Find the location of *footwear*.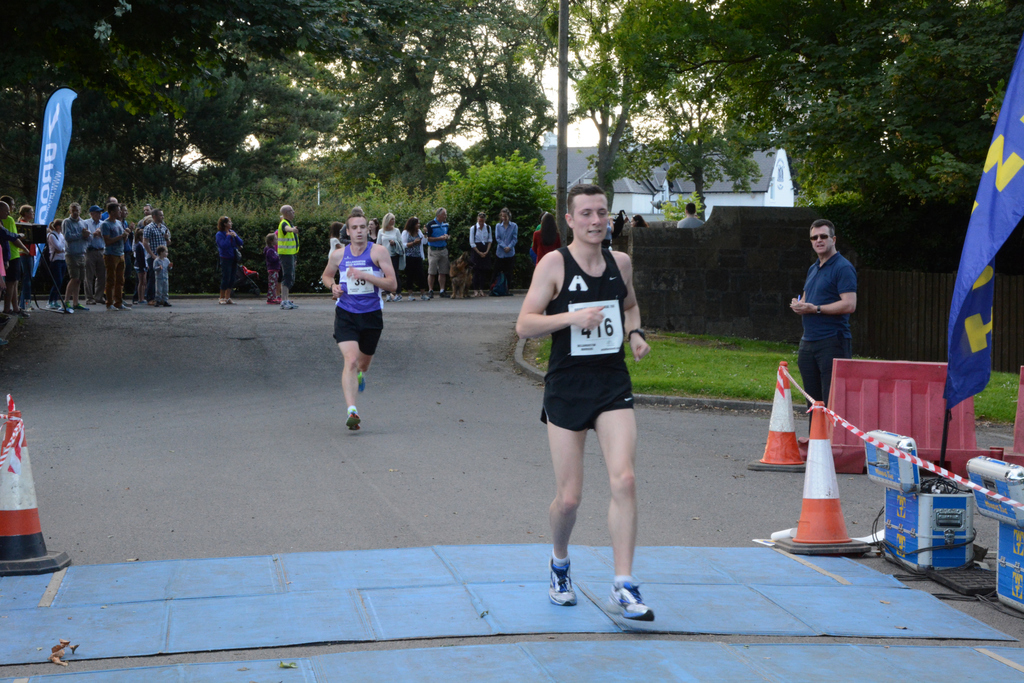
Location: bbox=[10, 308, 32, 319].
